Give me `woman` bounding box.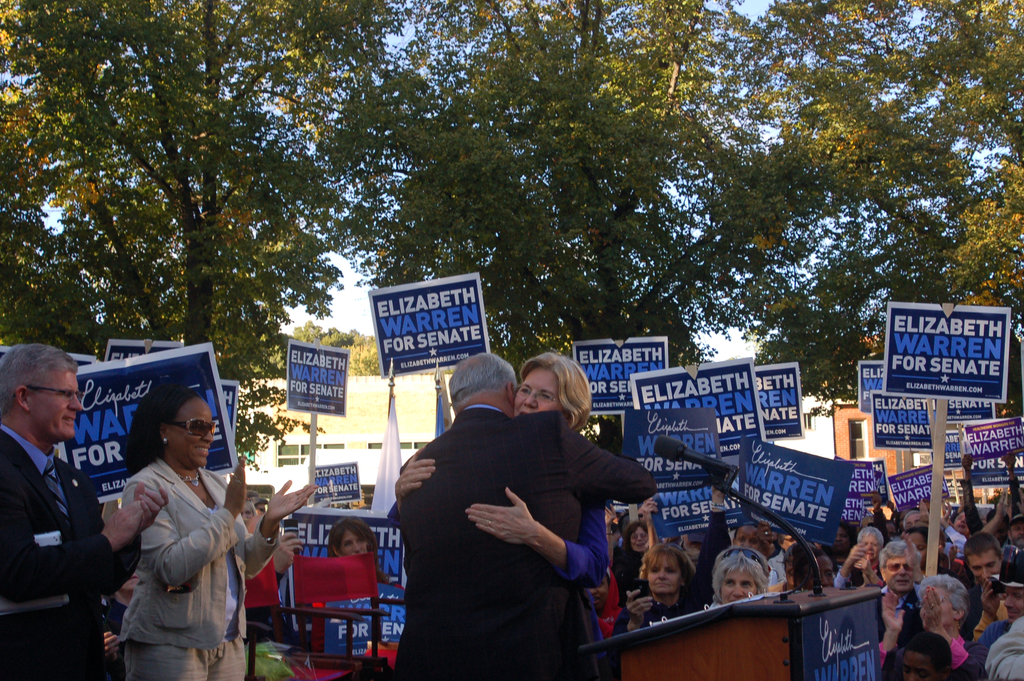
locate(406, 354, 628, 676).
